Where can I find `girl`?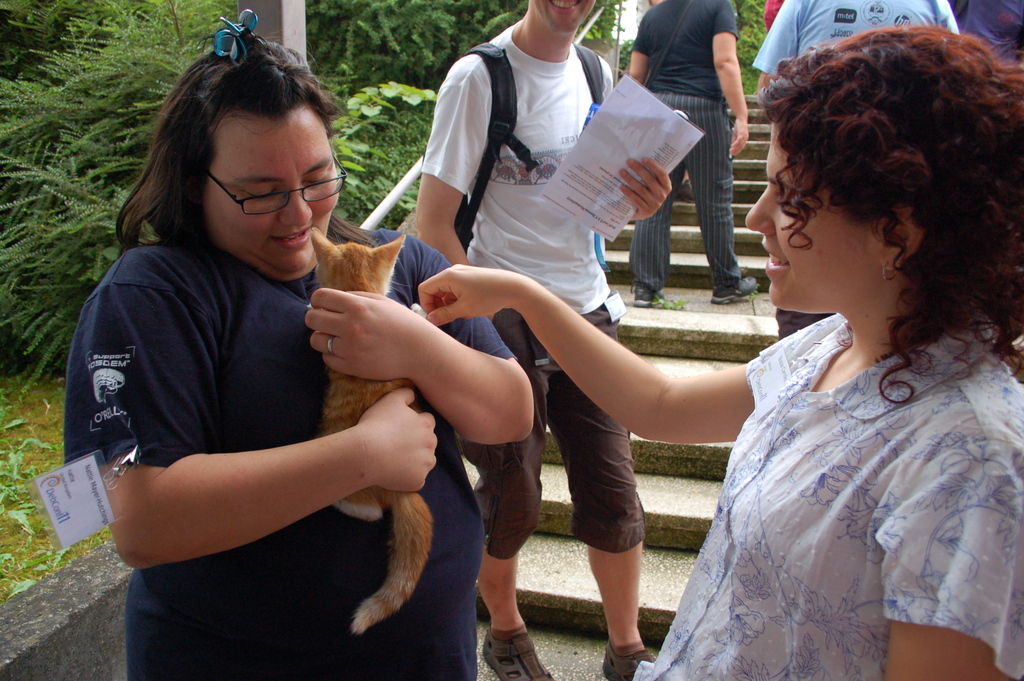
You can find it at 412 19 1023 677.
